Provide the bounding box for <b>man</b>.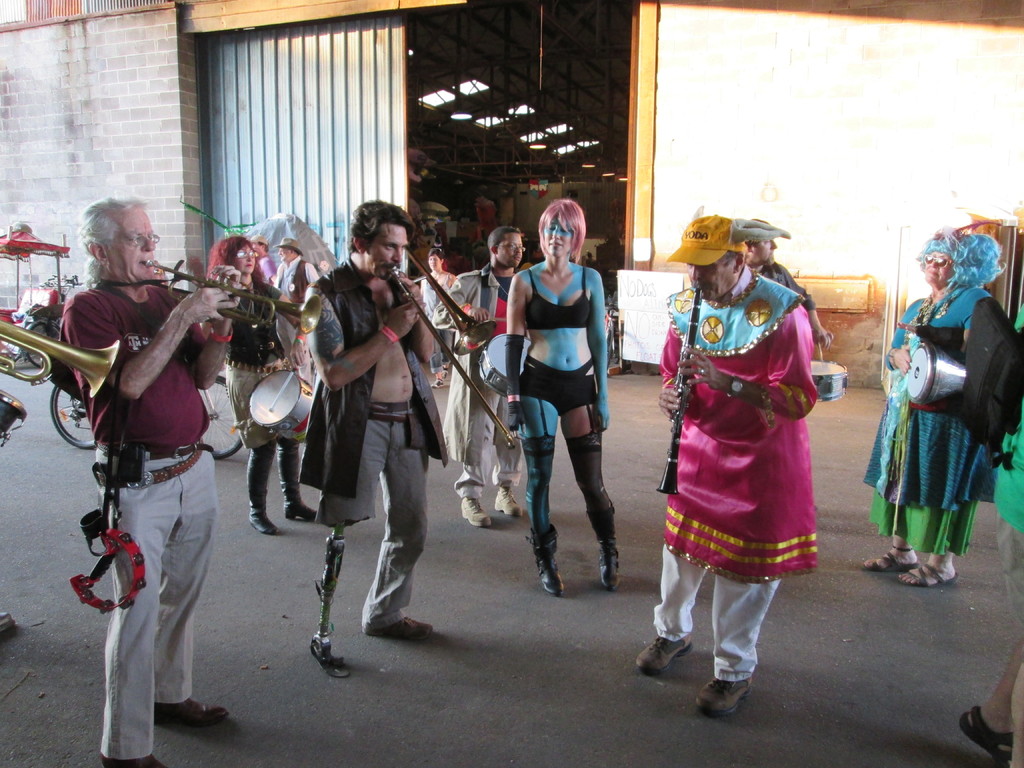
pyautogui.locateOnScreen(309, 200, 447, 675).
